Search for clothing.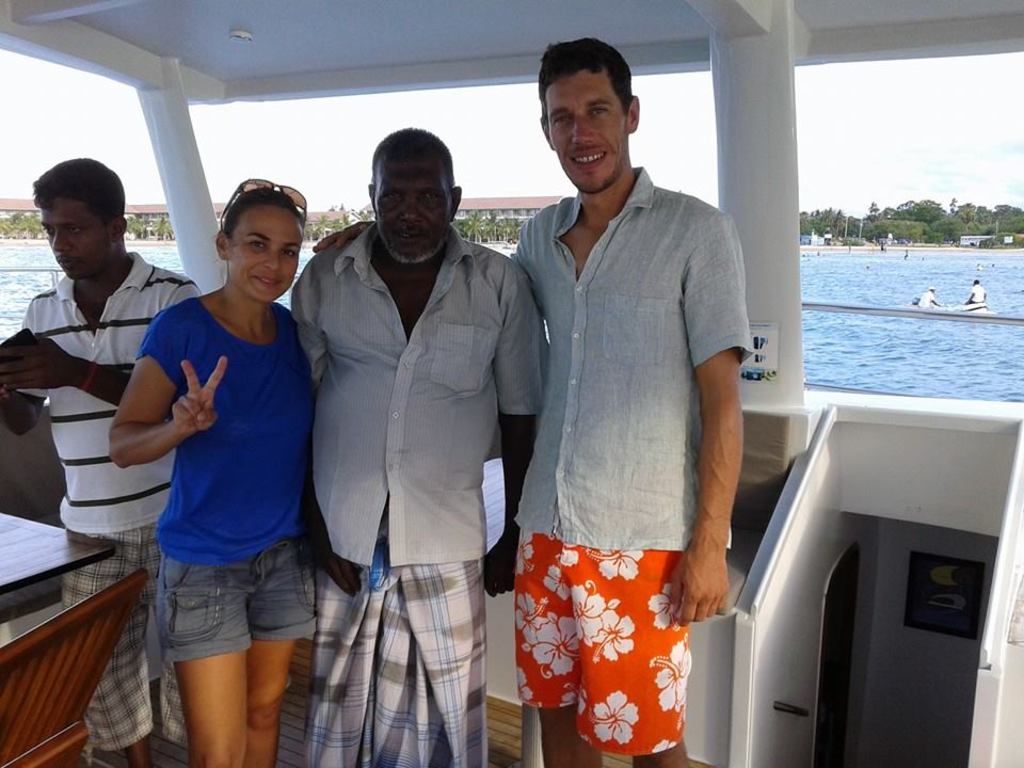
Found at {"x1": 306, "y1": 540, "x2": 489, "y2": 767}.
